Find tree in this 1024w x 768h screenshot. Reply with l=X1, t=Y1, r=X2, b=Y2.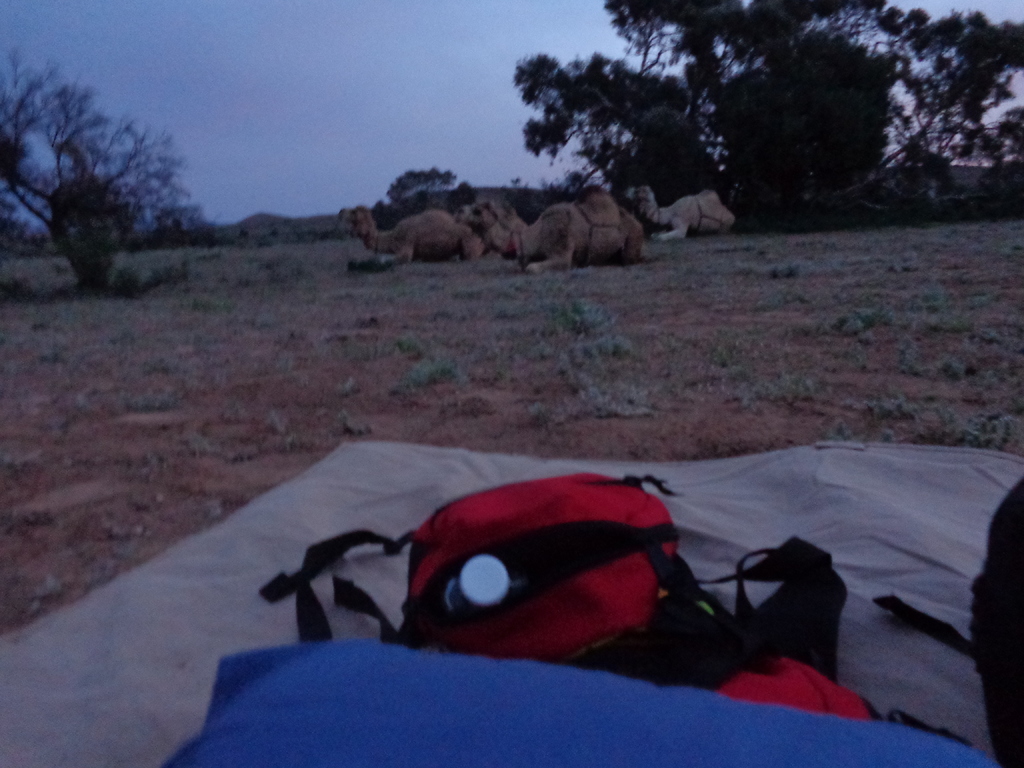
l=380, t=163, r=451, b=205.
